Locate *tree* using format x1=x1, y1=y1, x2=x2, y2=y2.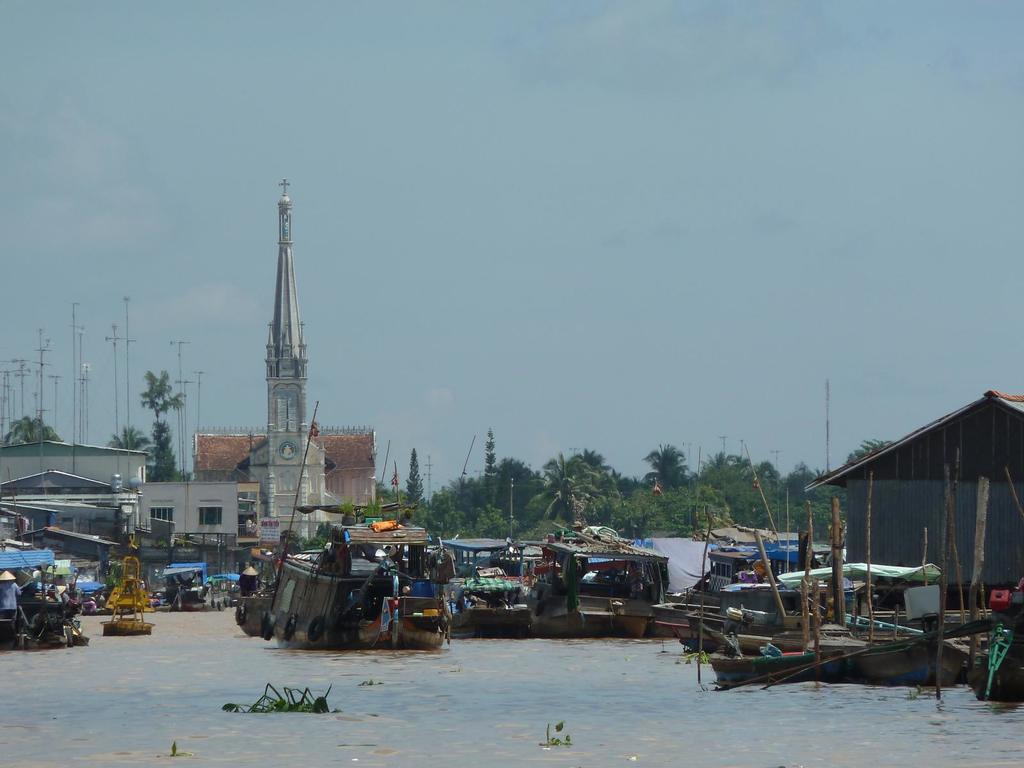
x1=272, y1=522, x2=305, y2=563.
